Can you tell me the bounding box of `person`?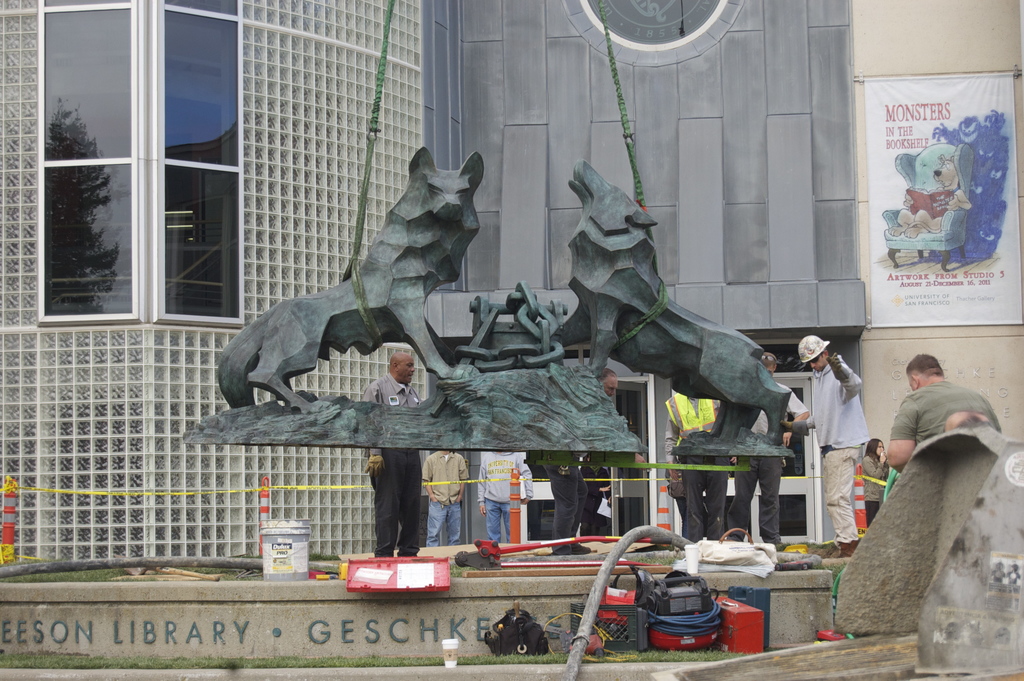
detection(359, 352, 422, 560).
